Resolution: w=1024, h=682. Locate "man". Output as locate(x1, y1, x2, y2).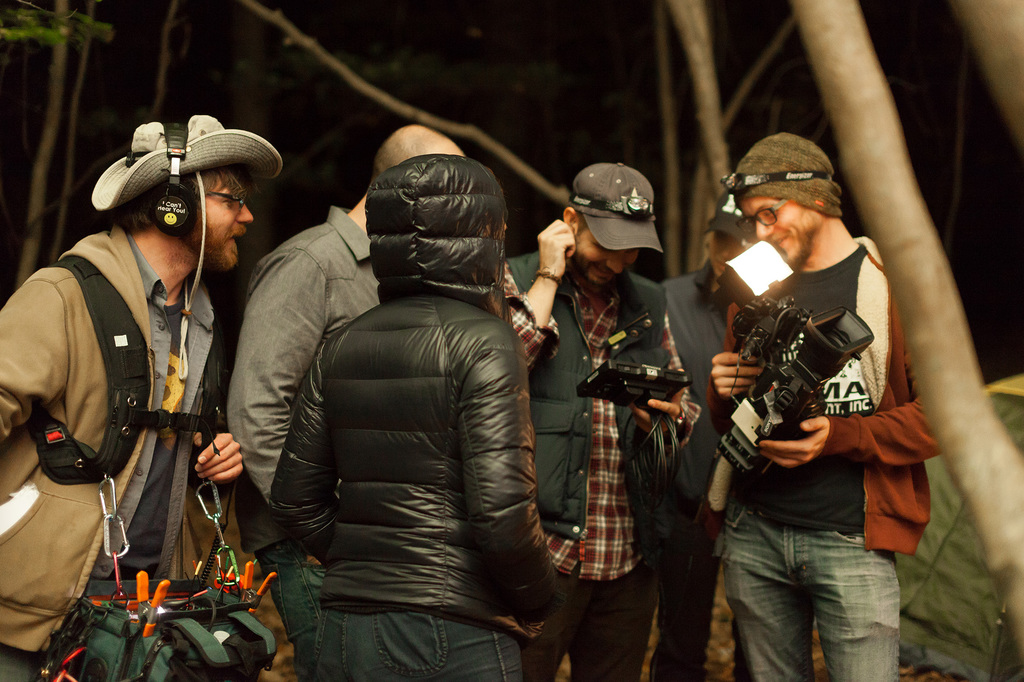
locate(710, 135, 939, 681).
